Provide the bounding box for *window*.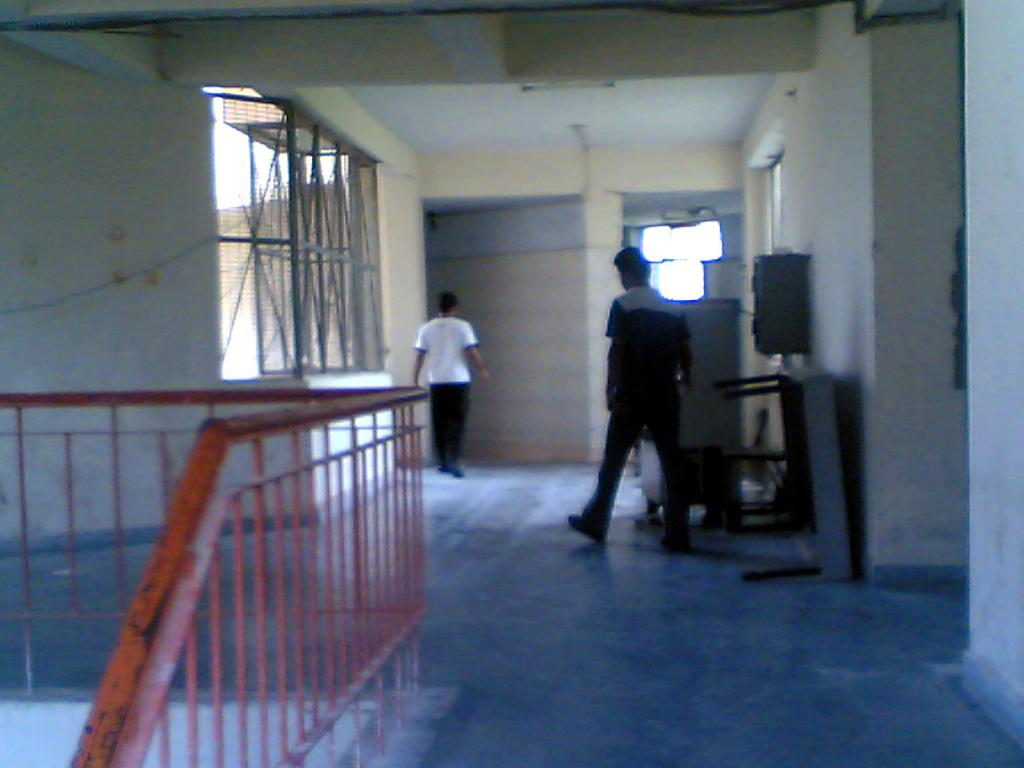
[208, 90, 380, 377].
